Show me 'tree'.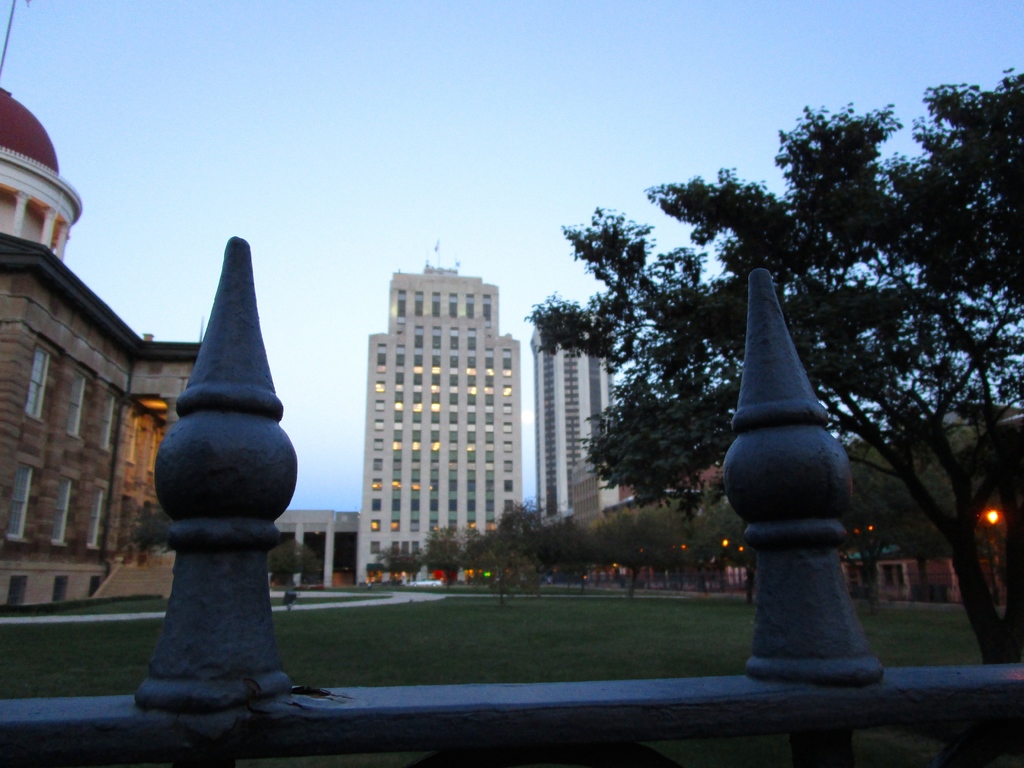
'tree' is here: detection(496, 501, 530, 607).
